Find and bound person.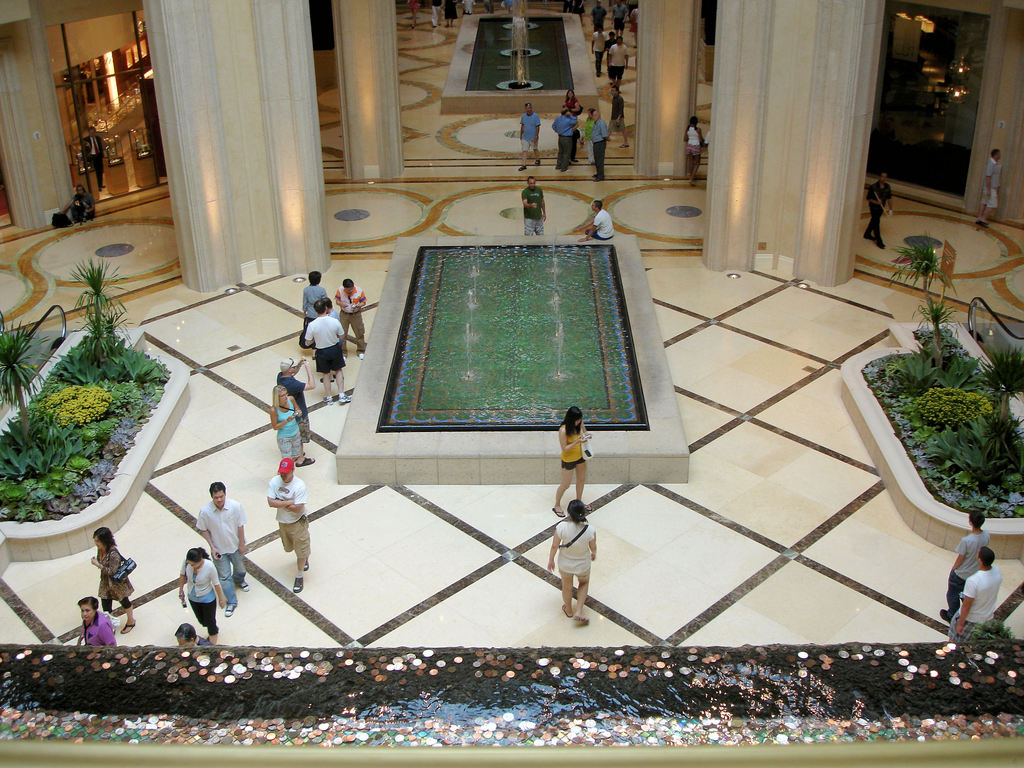
Bound: bbox(975, 136, 1006, 233).
